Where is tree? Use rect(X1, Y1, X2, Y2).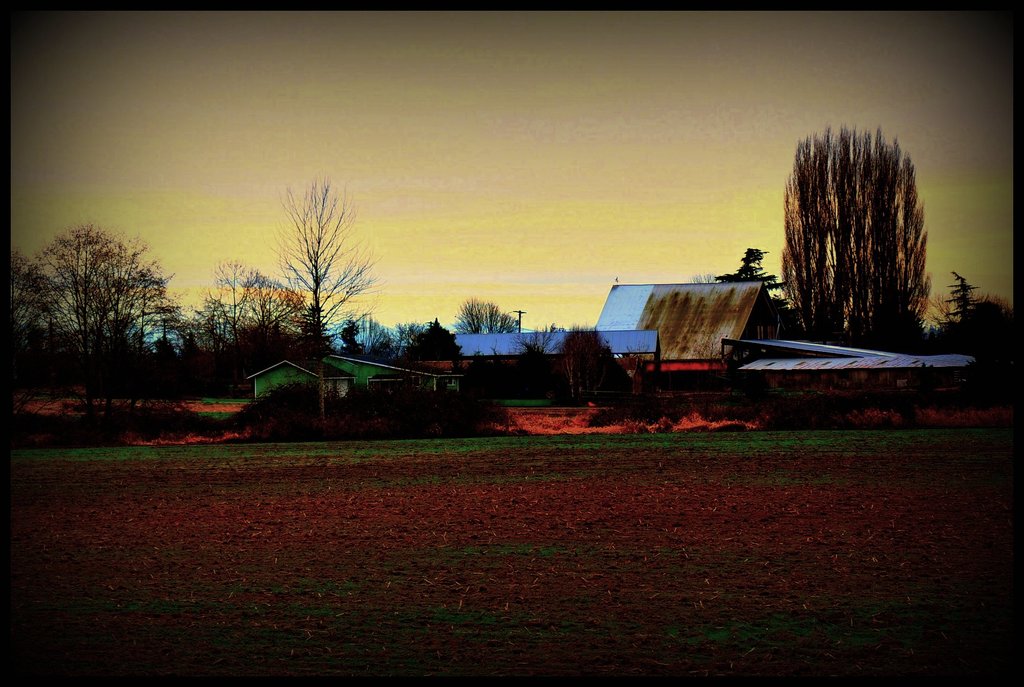
rect(776, 113, 933, 346).
